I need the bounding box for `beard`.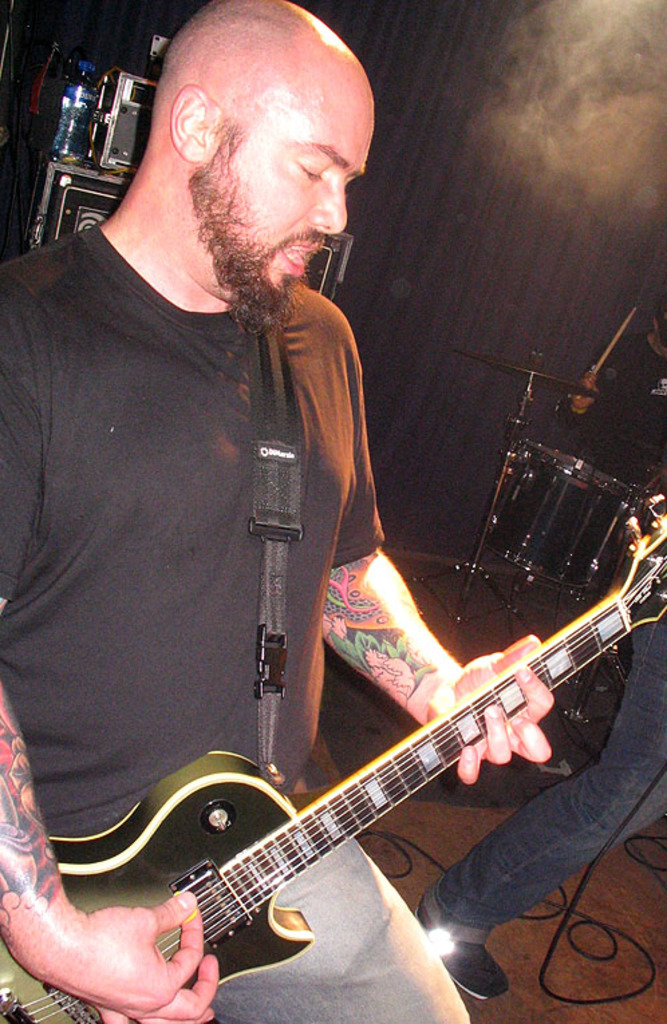
Here it is: x1=155 y1=96 x2=346 y2=300.
